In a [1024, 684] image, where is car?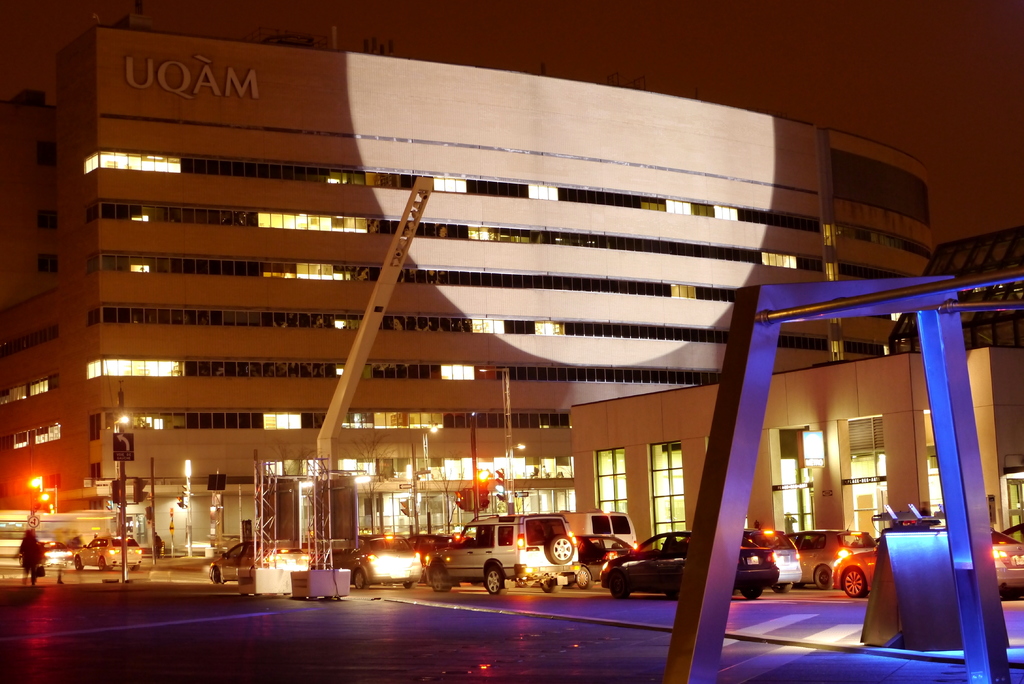
<box>206,532,305,583</box>.
